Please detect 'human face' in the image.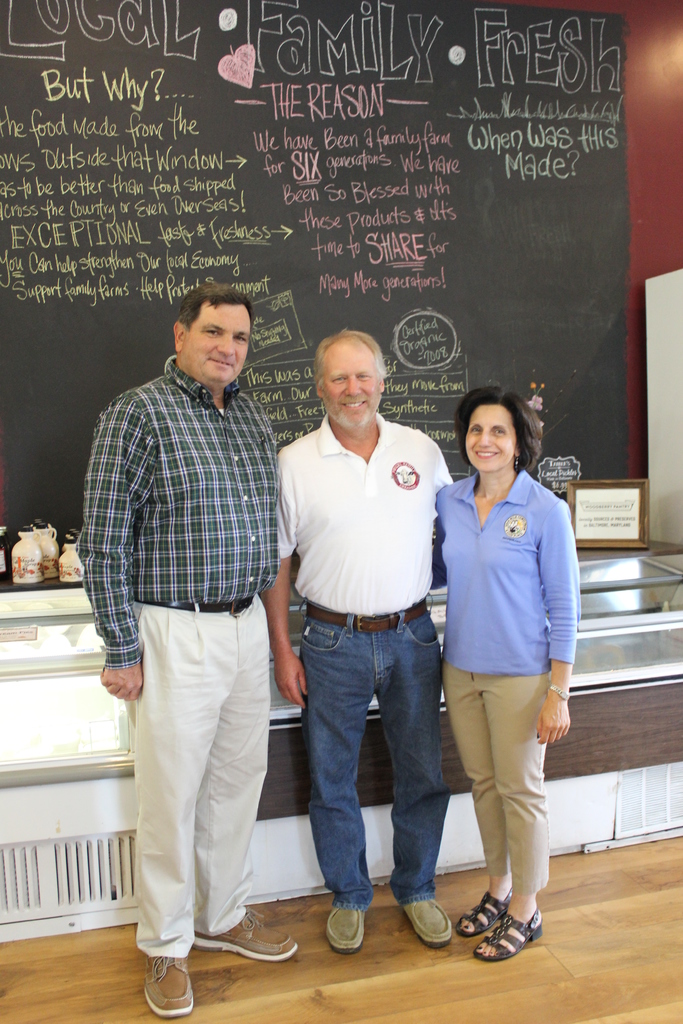
<region>322, 337, 379, 428</region>.
